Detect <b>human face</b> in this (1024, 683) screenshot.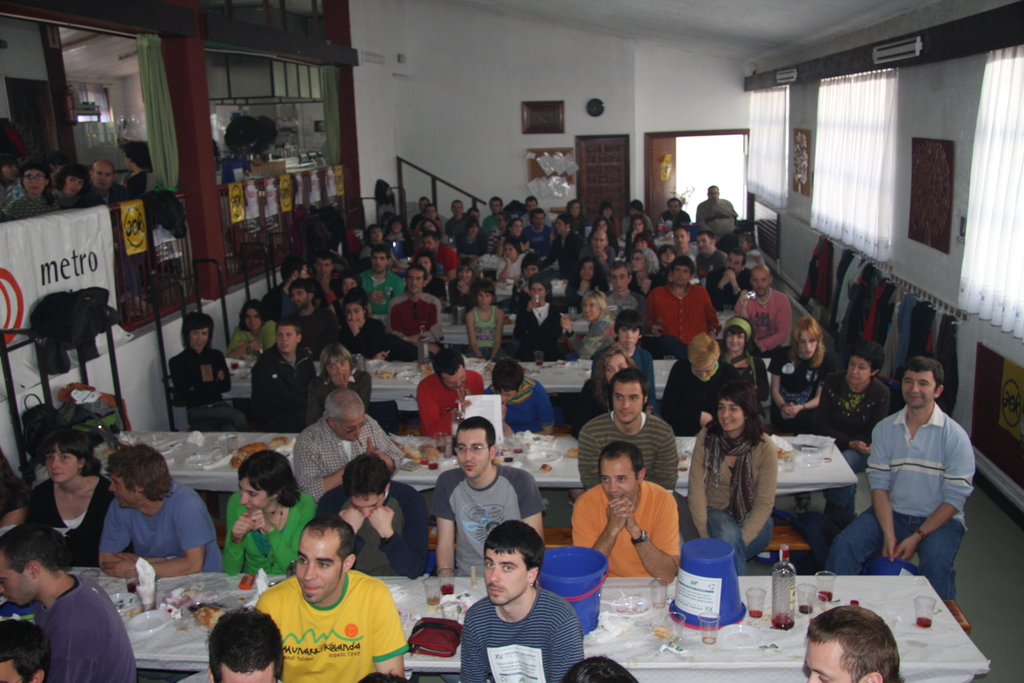
Detection: box=[595, 236, 604, 251].
